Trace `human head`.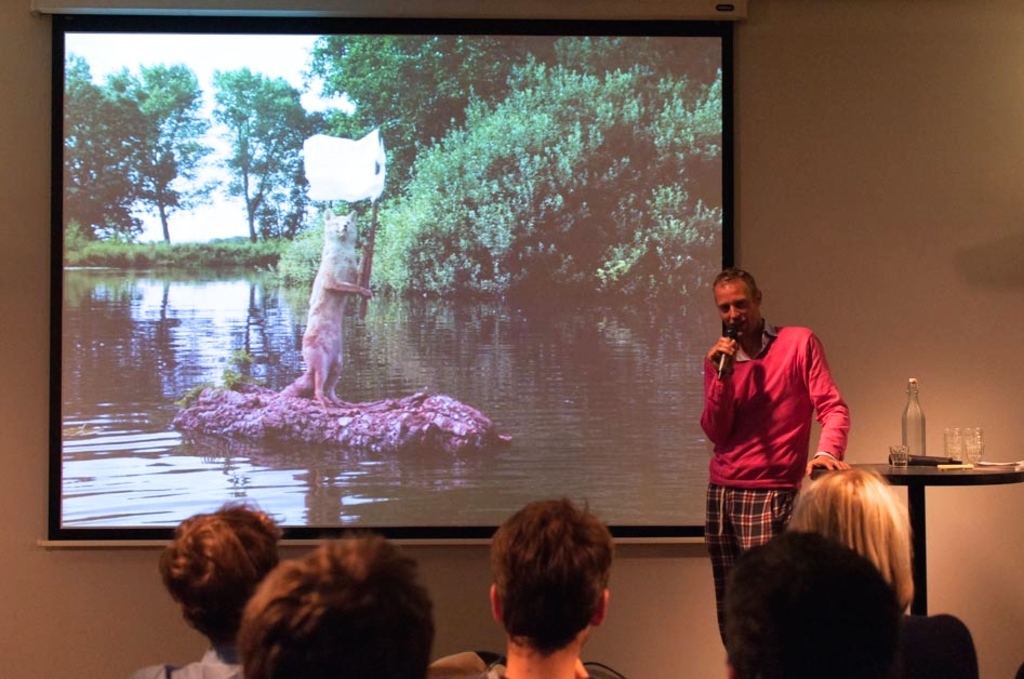
Traced to select_region(785, 467, 918, 603).
